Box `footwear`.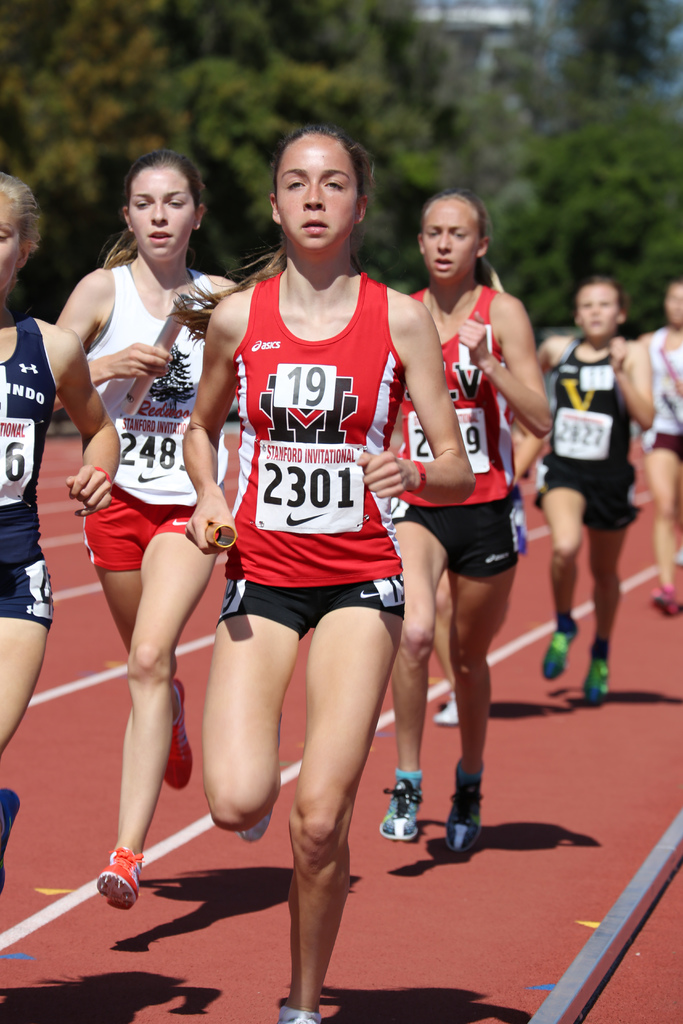
160, 671, 198, 797.
